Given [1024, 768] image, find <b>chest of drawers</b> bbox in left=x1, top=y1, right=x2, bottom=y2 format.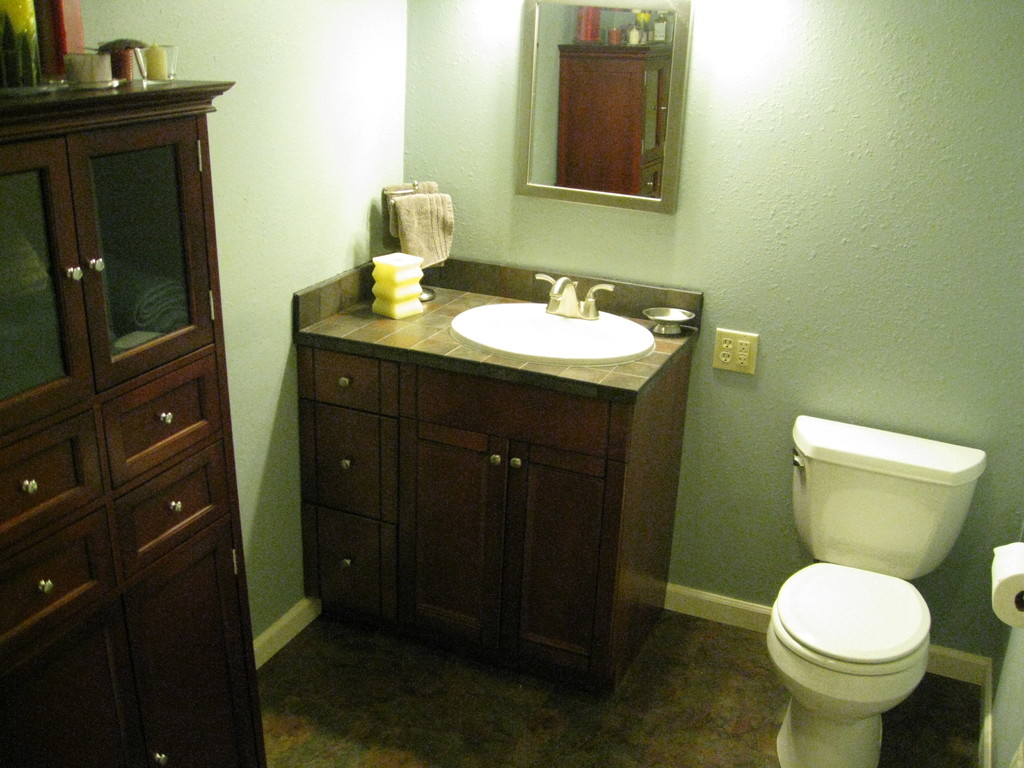
left=1, top=76, right=269, bottom=767.
